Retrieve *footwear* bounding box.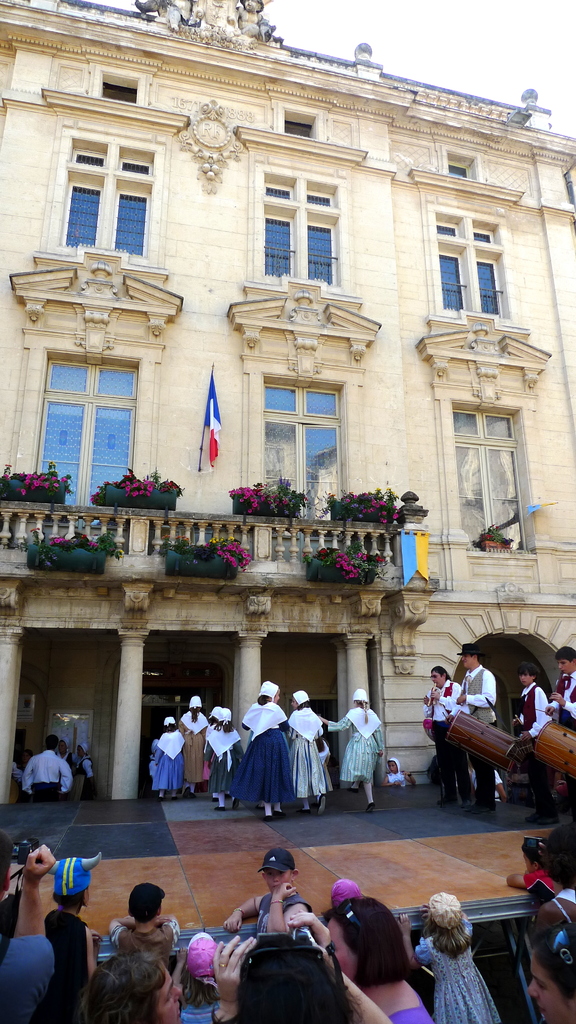
Bounding box: (left=216, top=805, right=225, bottom=812).
